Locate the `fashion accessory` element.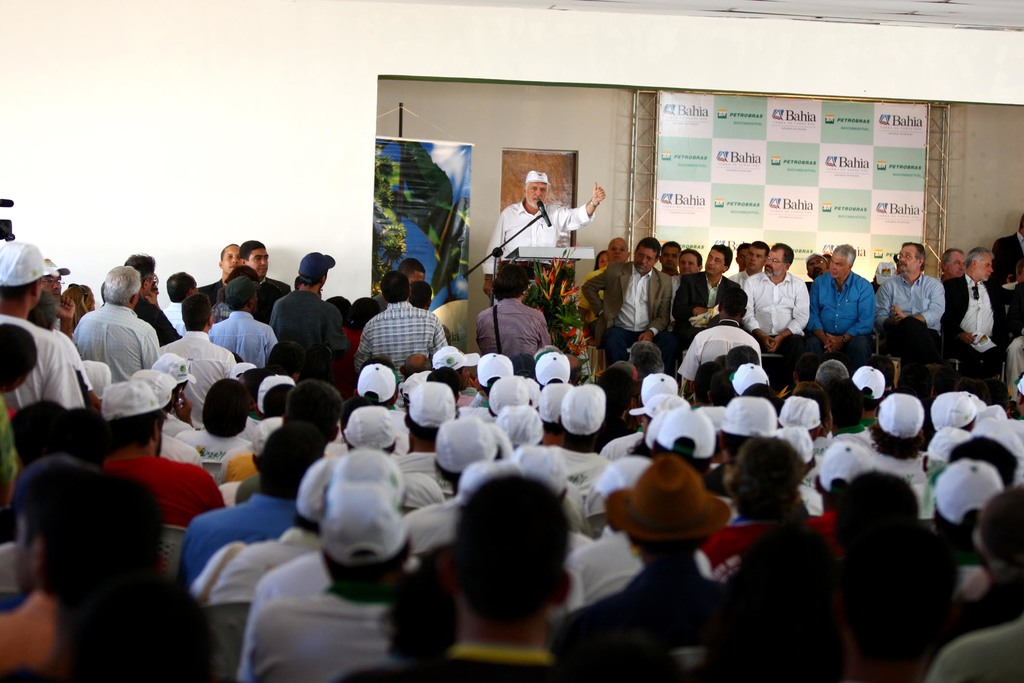
Element bbox: crop(935, 458, 1006, 524).
